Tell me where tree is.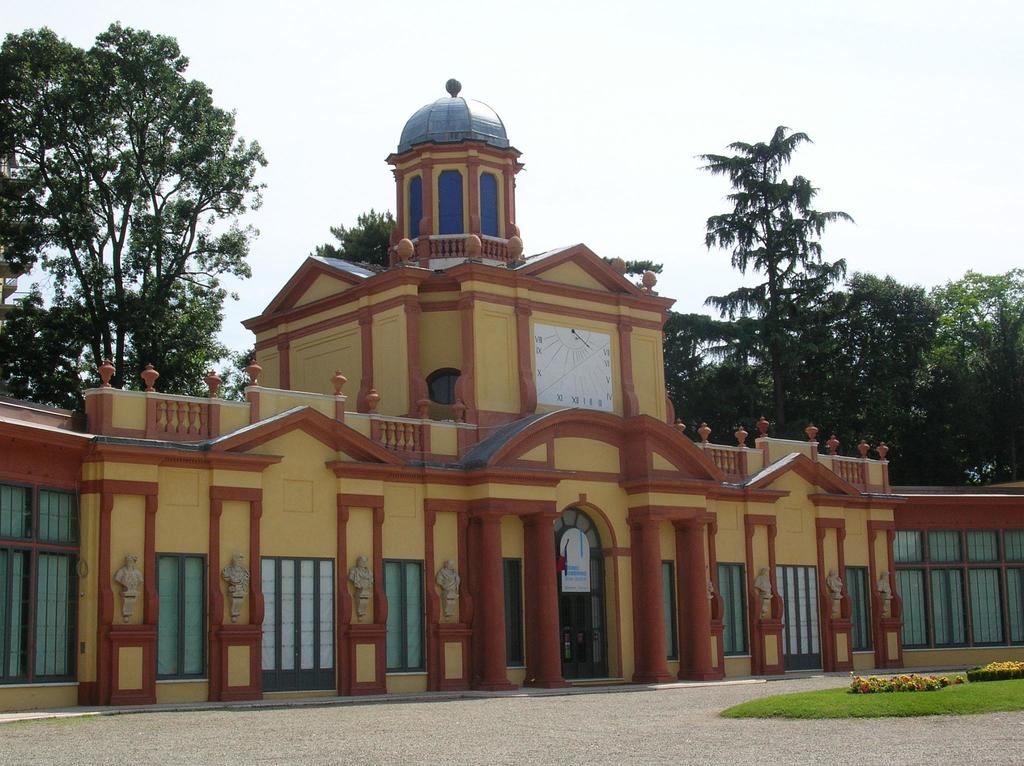
tree is at {"x1": 680, "y1": 117, "x2": 852, "y2": 449}.
